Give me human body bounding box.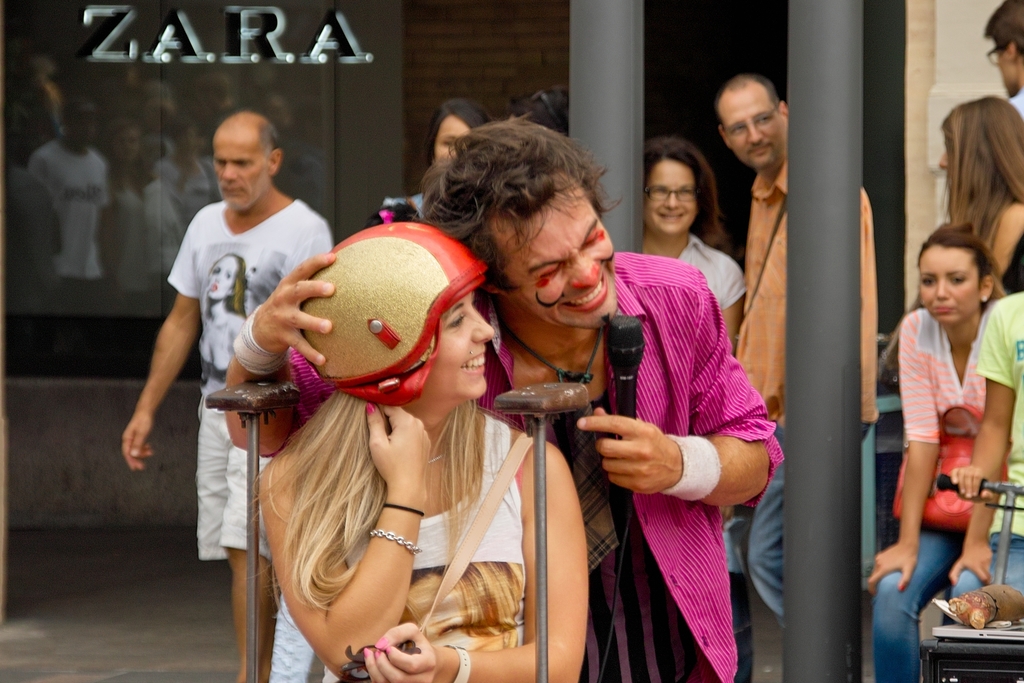
[268,230,593,677].
